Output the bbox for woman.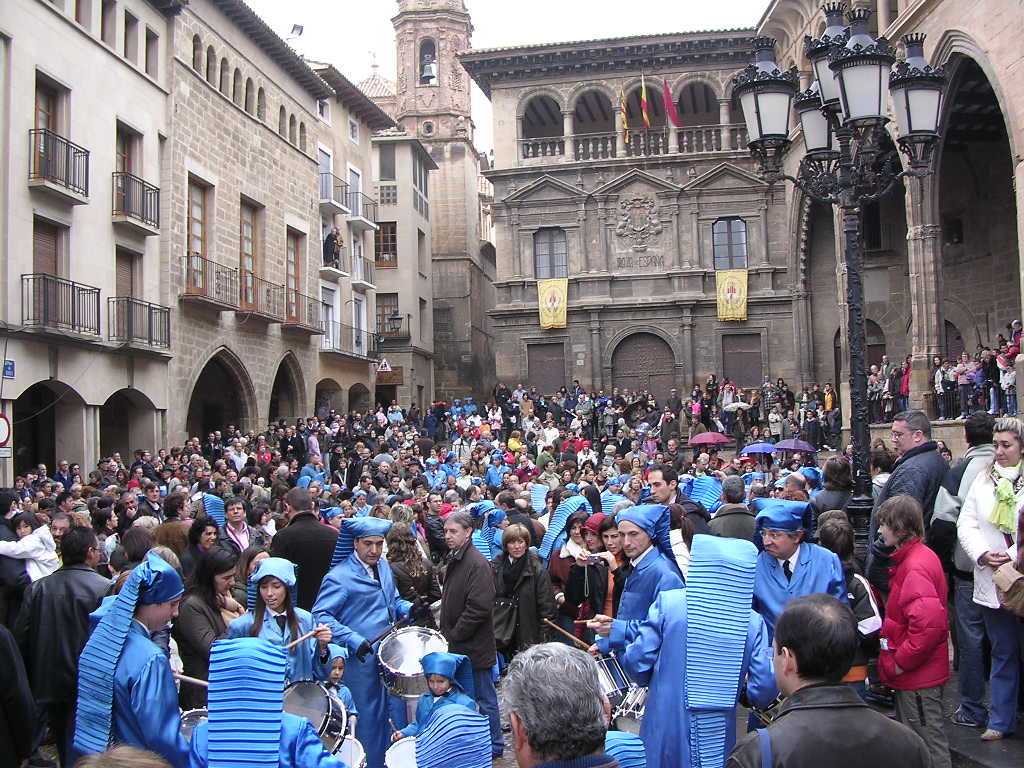
(221, 554, 337, 688).
